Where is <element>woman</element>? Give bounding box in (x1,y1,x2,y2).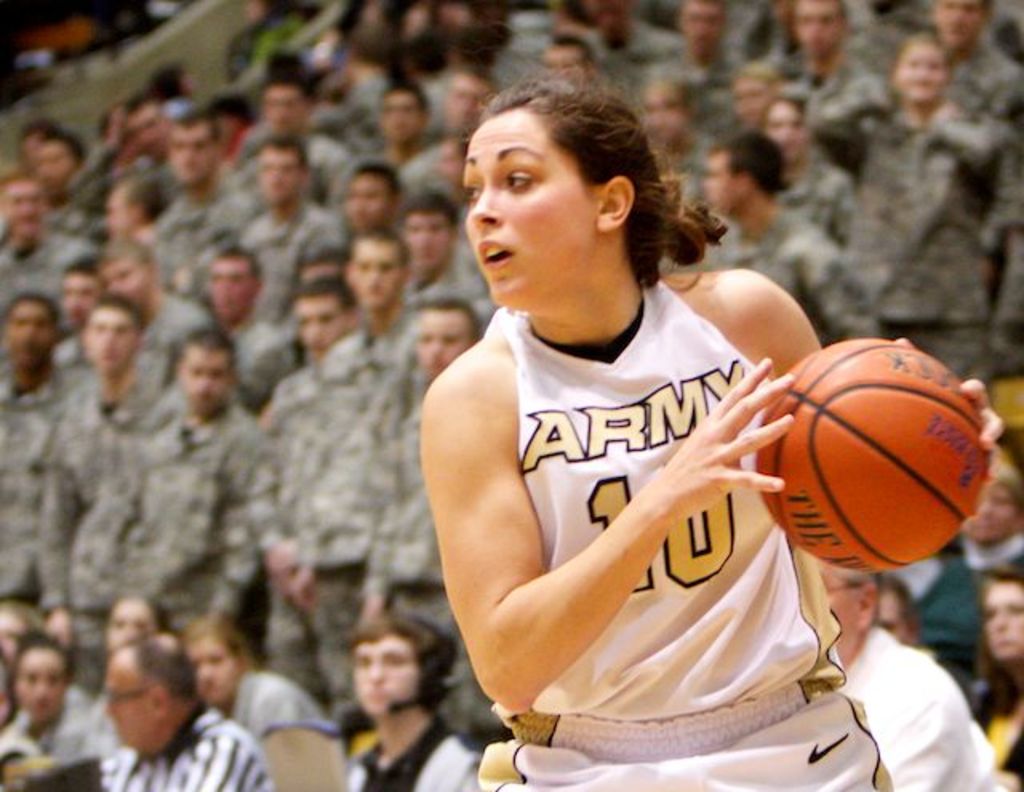
(0,640,77,790).
